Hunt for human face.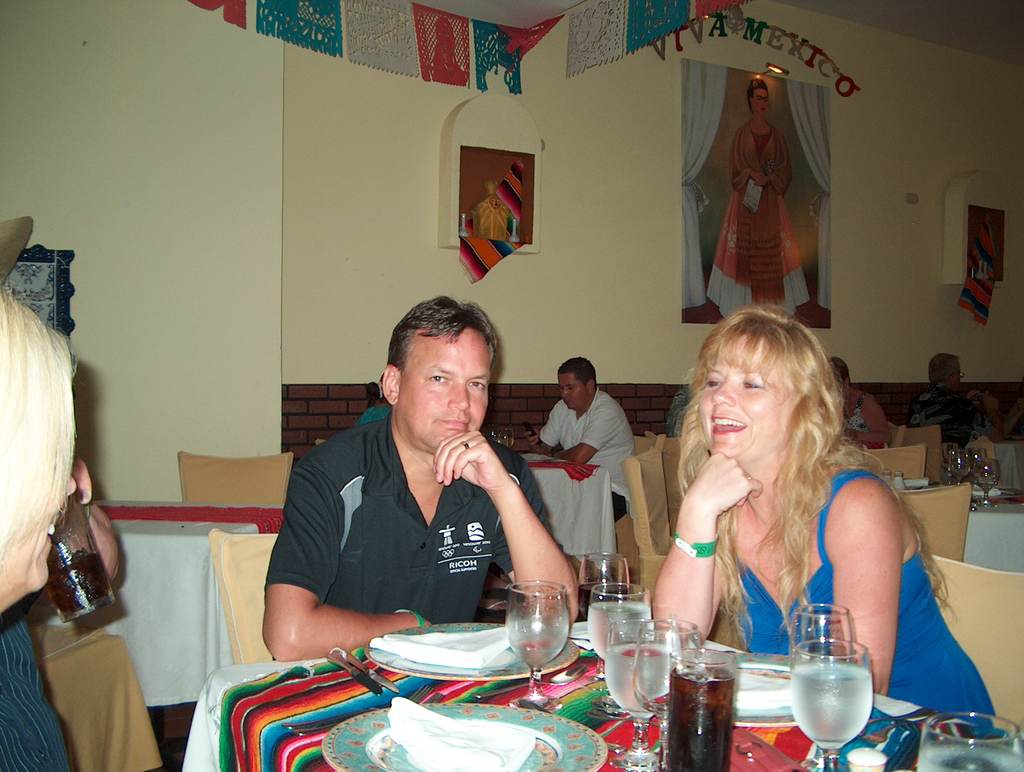
Hunted down at crop(561, 372, 587, 407).
